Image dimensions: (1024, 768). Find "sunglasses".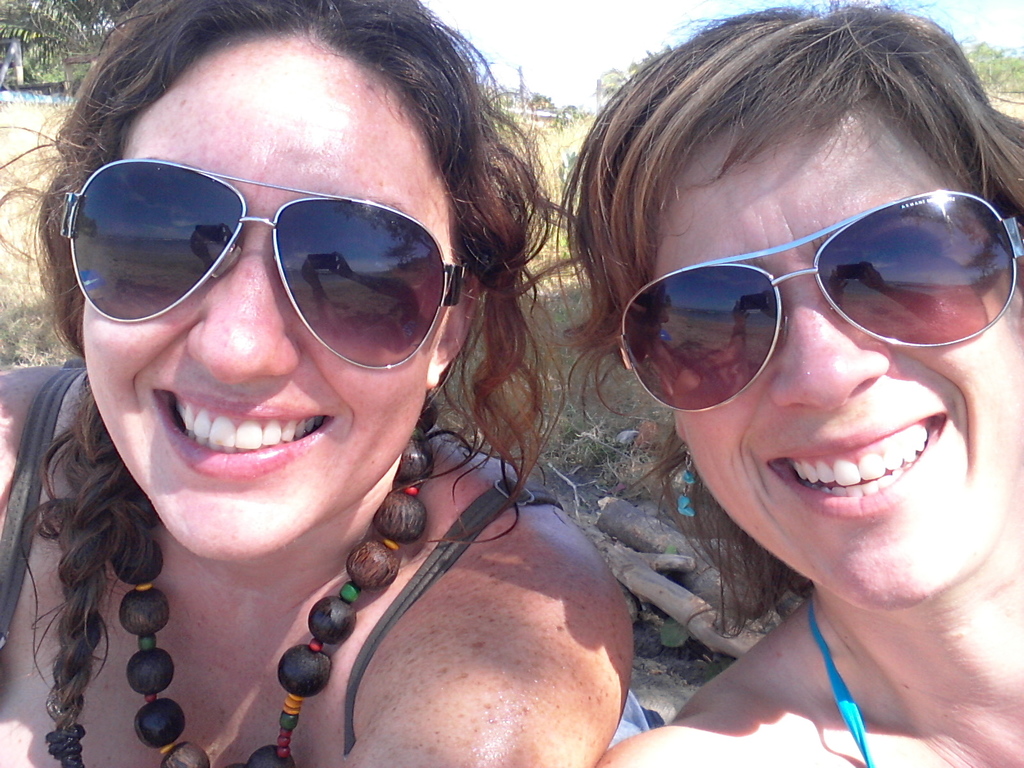
60 156 468 370.
